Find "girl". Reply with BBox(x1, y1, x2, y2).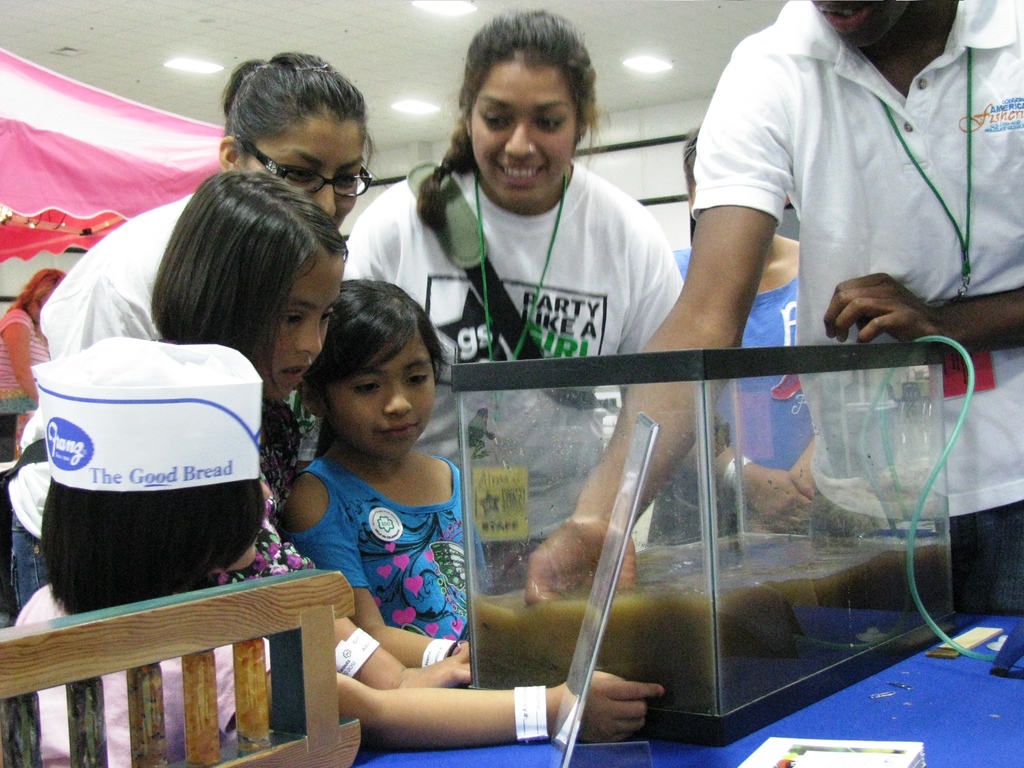
BBox(285, 278, 506, 668).
